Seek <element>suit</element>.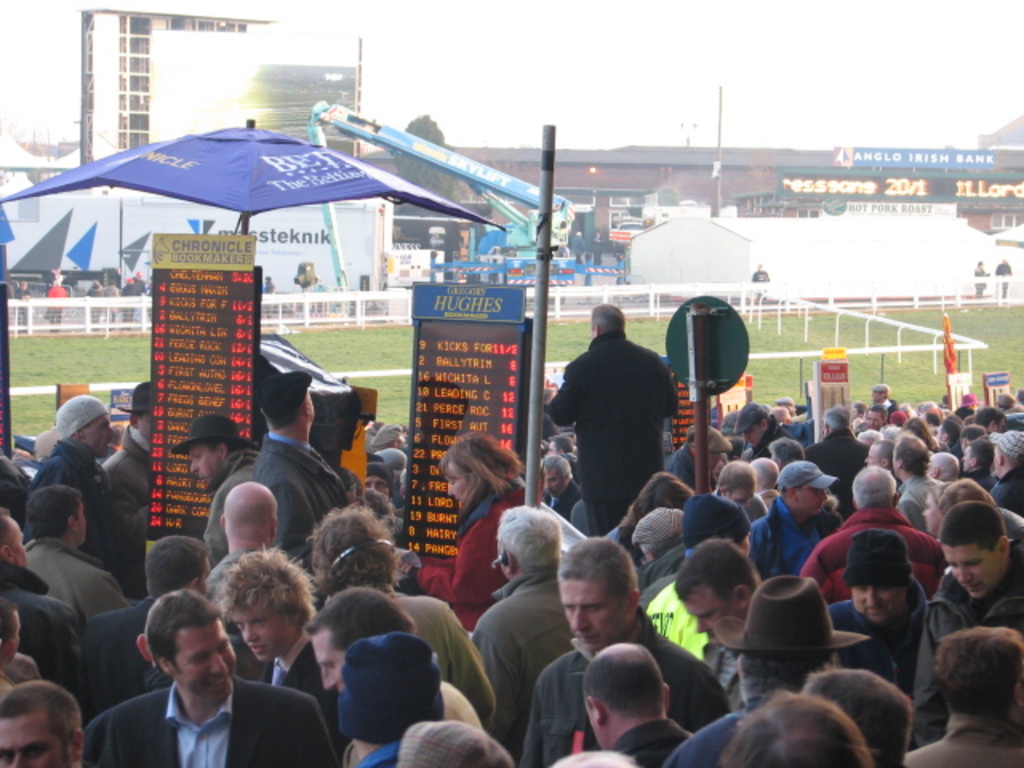
<region>253, 643, 342, 728</region>.
